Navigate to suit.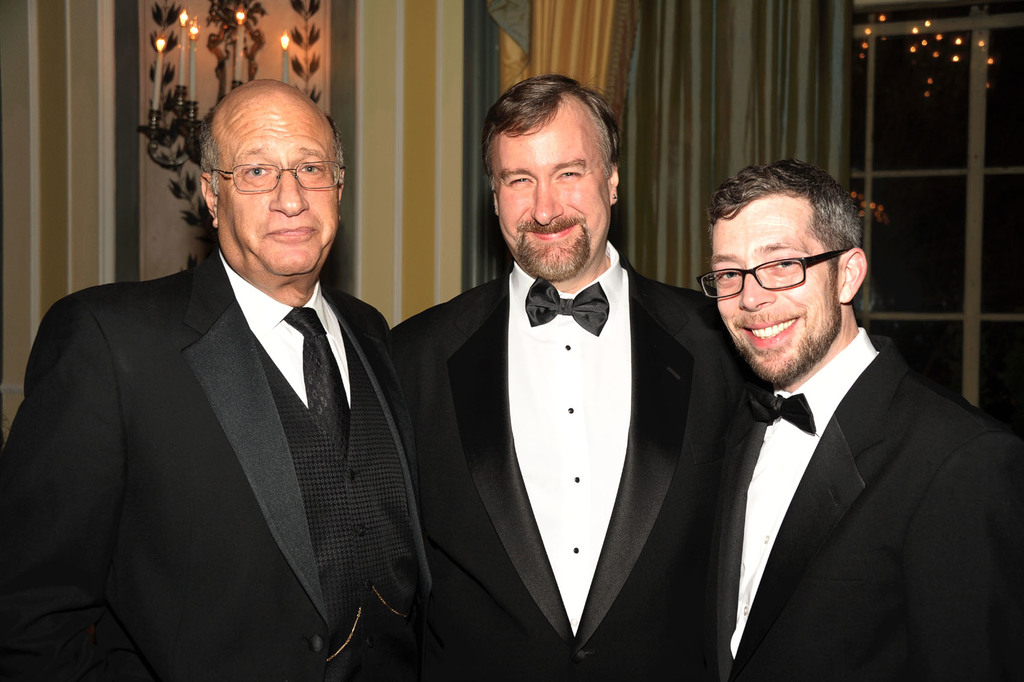
Navigation target: pyautogui.locateOnScreen(24, 125, 455, 678).
